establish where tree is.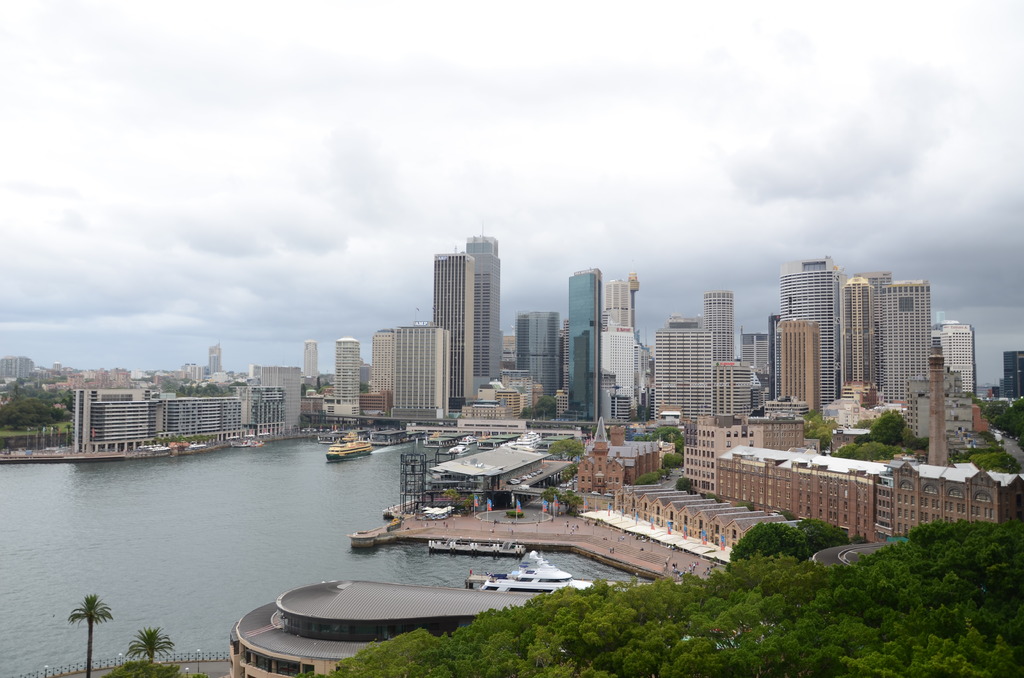
Established at detection(110, 656, 178, 677).
